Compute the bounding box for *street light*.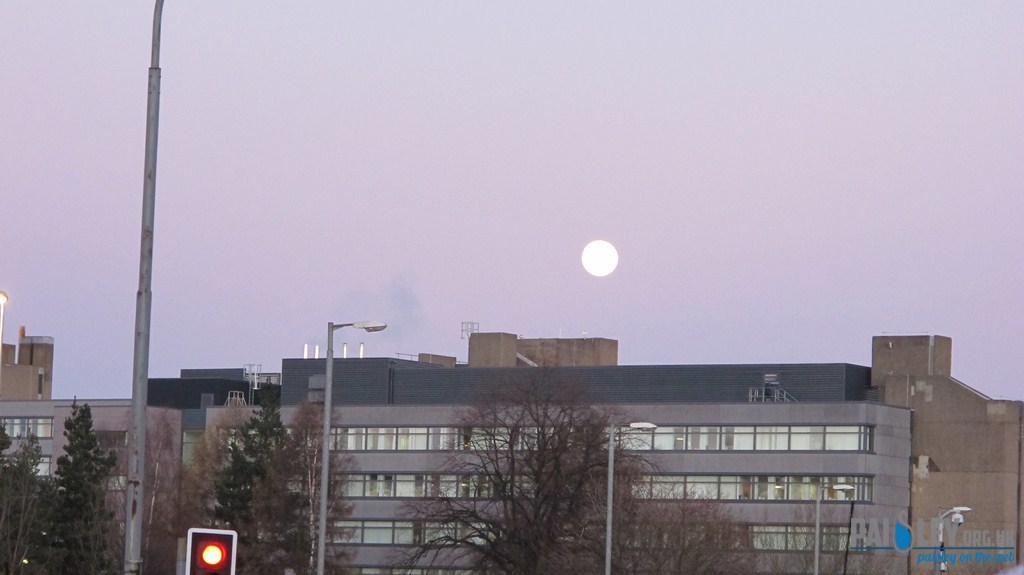
323/315/389/574.
